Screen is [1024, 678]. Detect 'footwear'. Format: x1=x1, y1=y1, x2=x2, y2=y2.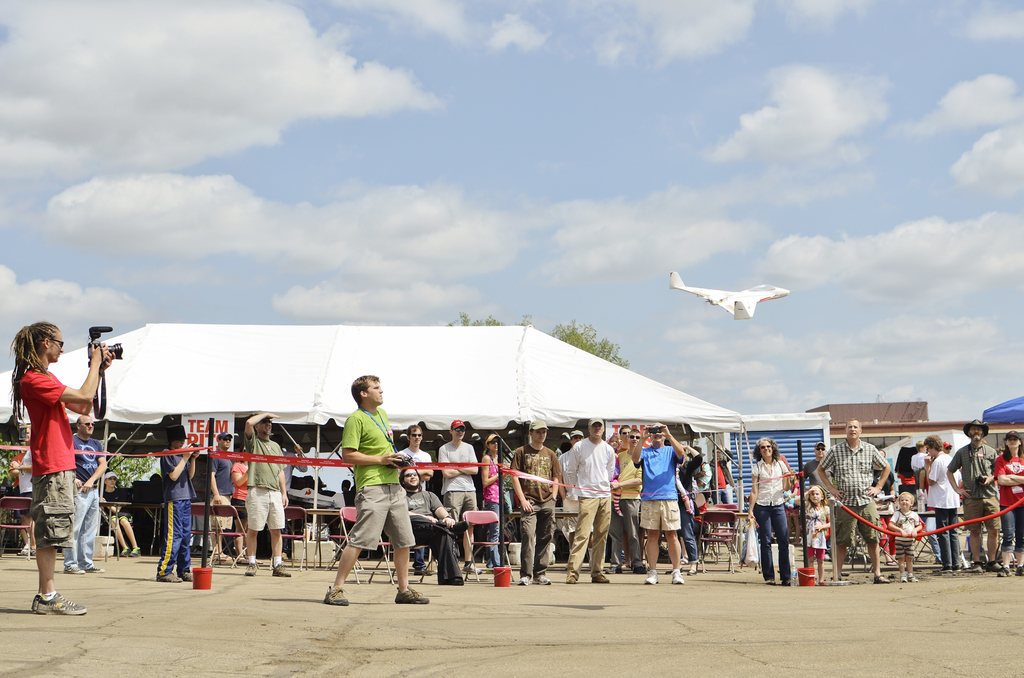
x1=272, y1=564, x2=292, y2=577.
